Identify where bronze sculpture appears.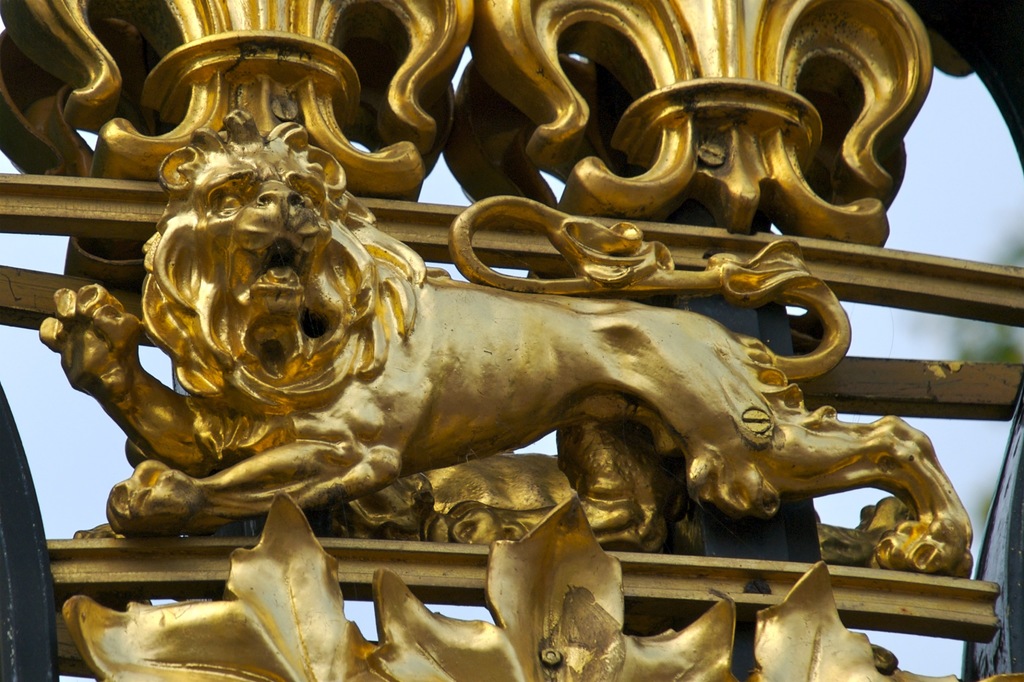
Appears at bbox(67, 170, 936, 596).
